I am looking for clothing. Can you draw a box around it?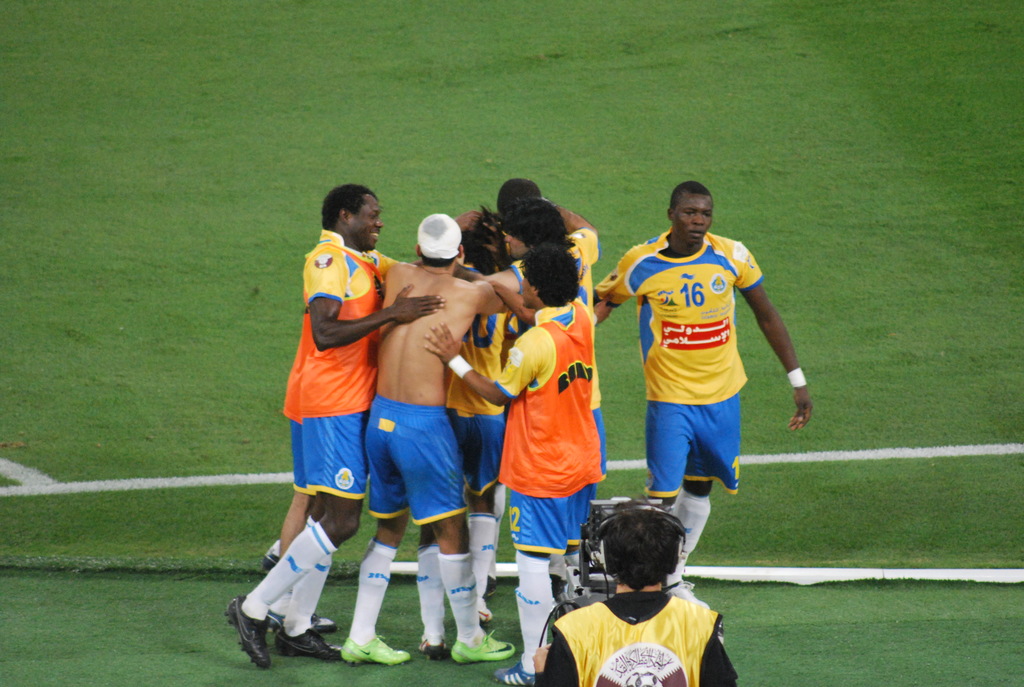
Sure, the bounding box is left=284, top=222, right=378, bottom=498.
